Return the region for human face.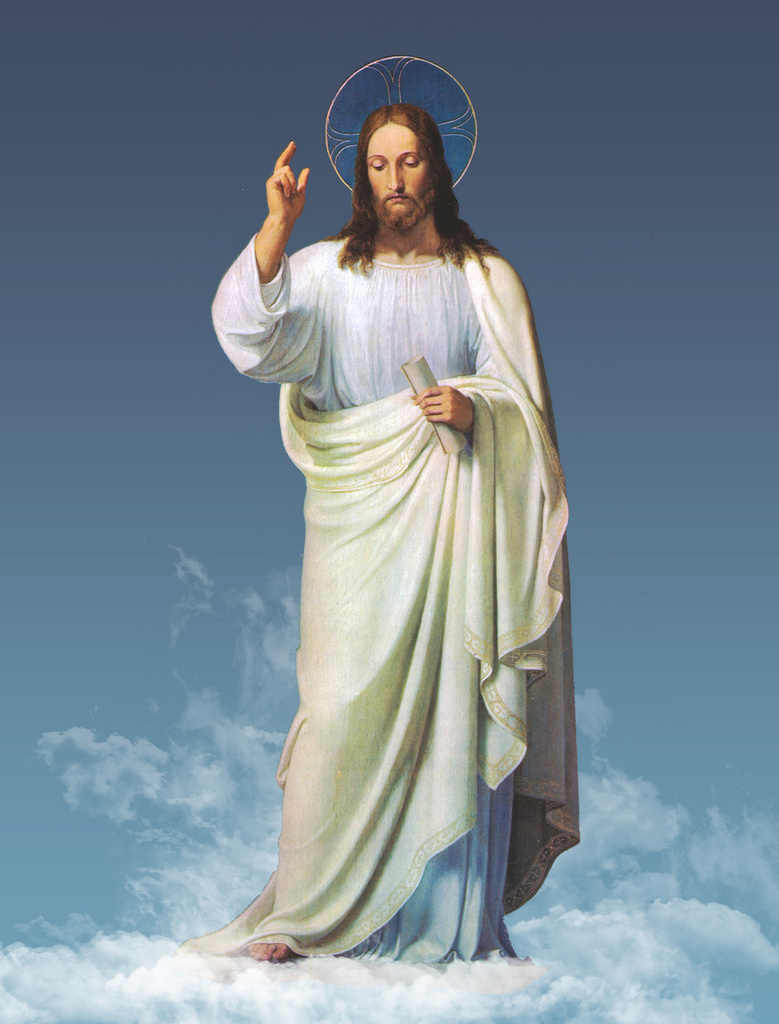
rect(364, 124, 433, 228).
